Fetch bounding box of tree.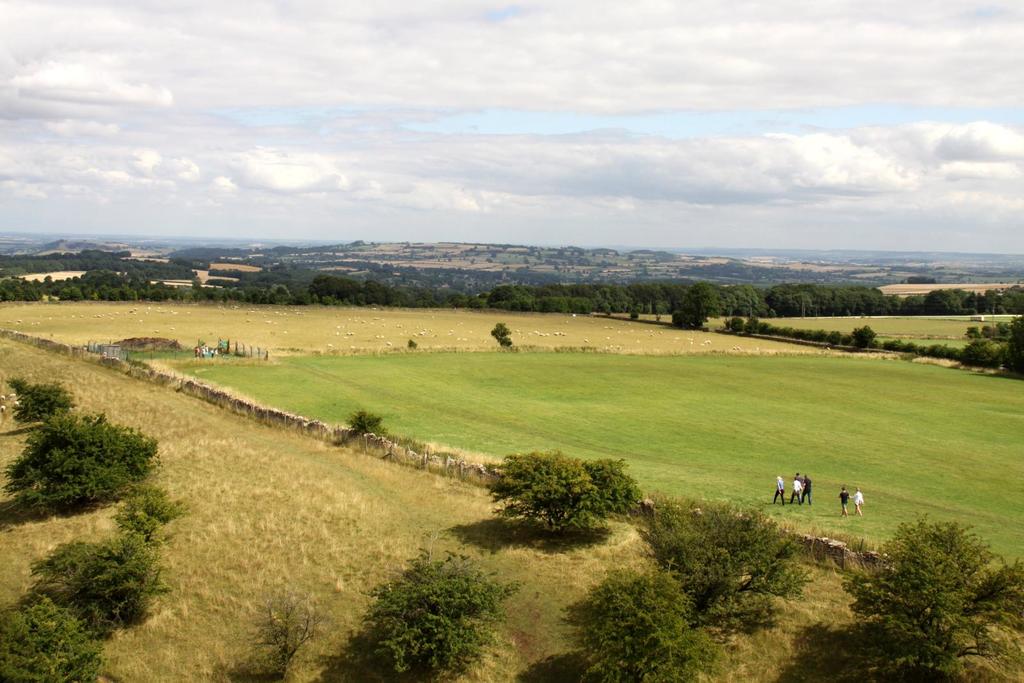
Bbox: {"x1": 0, "y1": 406, "x2": 163, "y2": 514}.
